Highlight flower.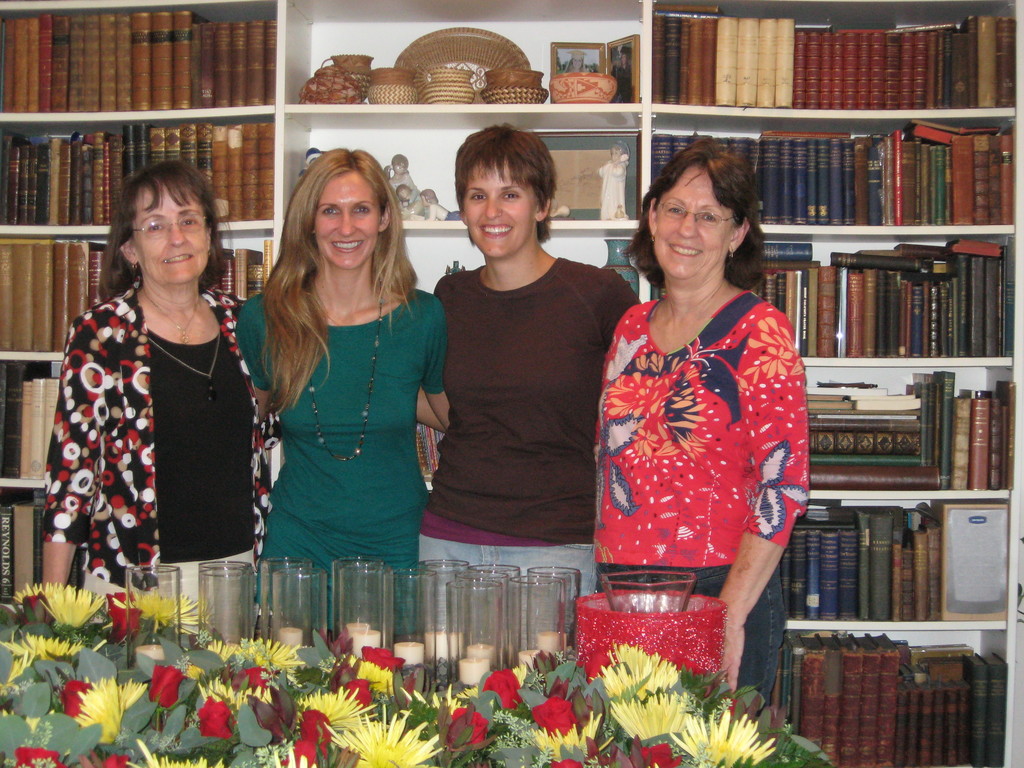
Highlighted region: <region>333, 698, 445, 767</region>.
